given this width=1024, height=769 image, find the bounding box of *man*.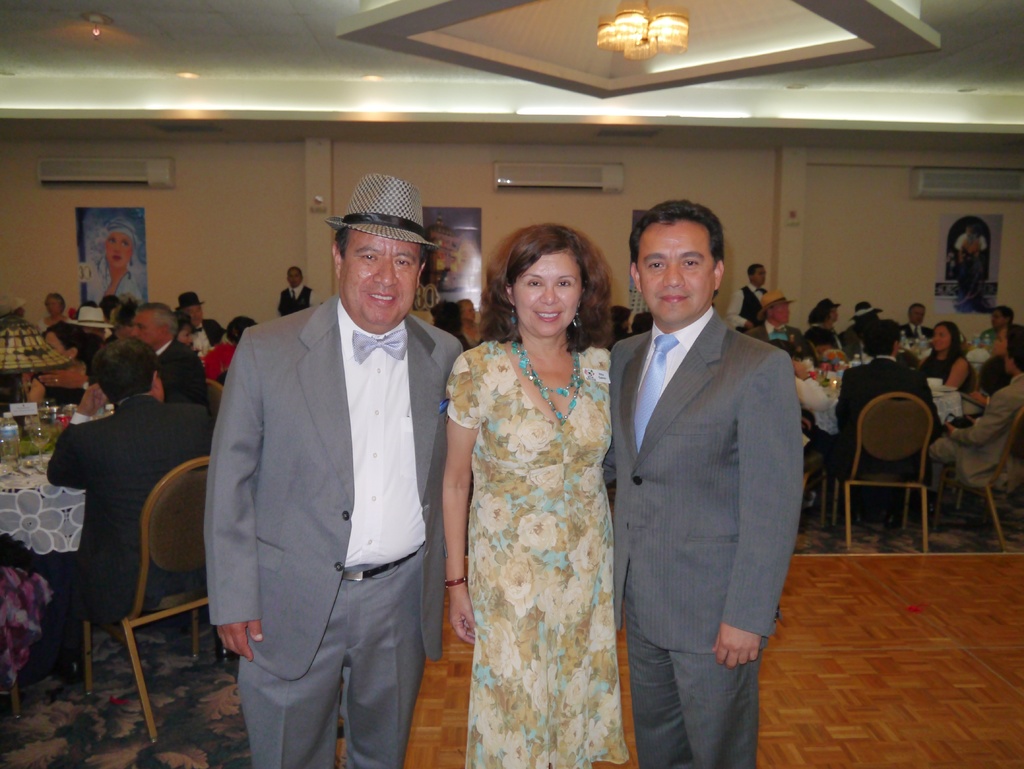
(198, 168, 463, 768).
